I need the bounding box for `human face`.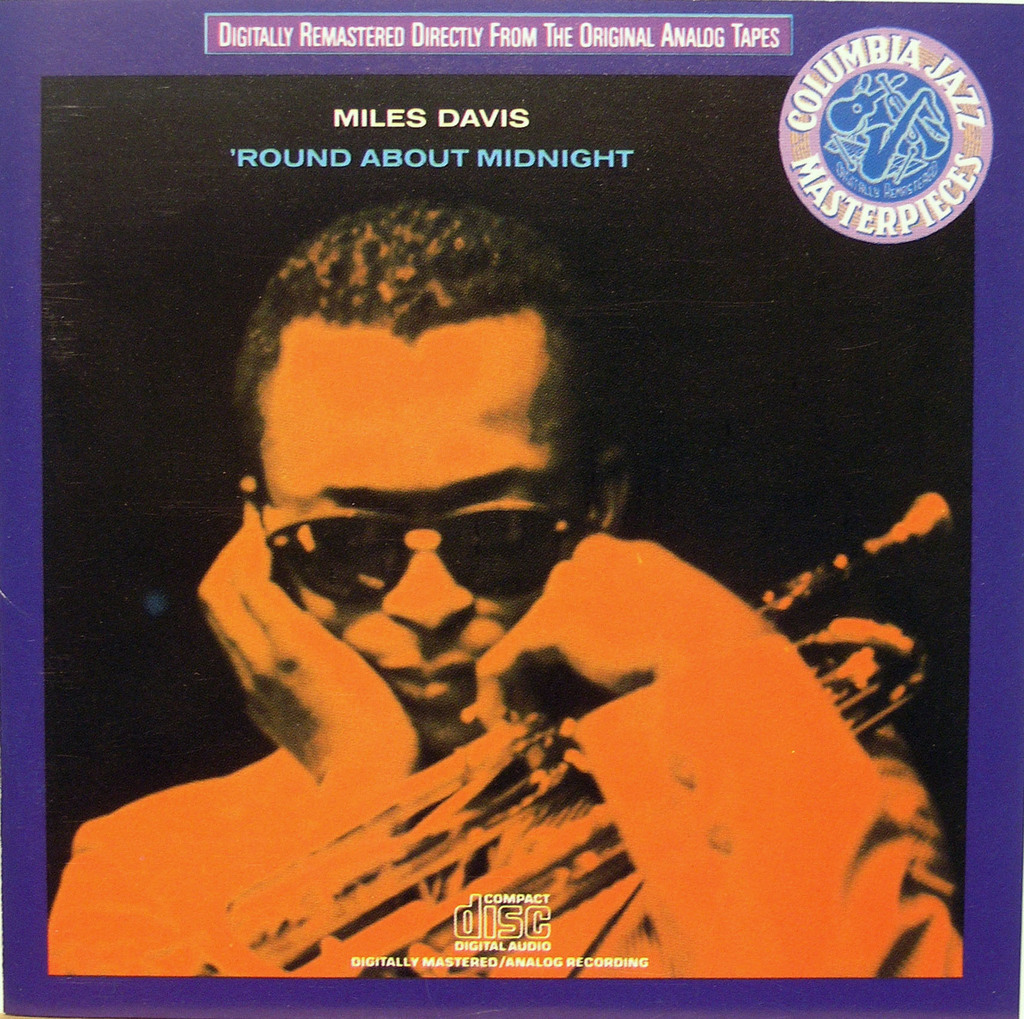
Here it is: {"left": 261, "top": 316, "right": 588, "bottom": 741}.
